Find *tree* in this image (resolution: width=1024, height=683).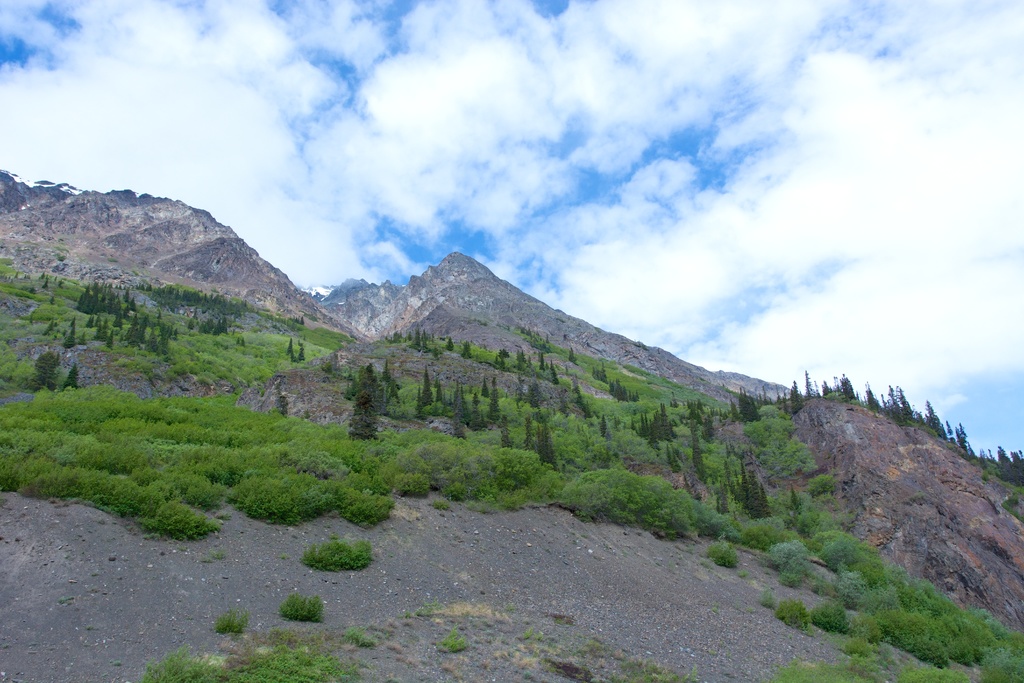
286 337 294 358.
